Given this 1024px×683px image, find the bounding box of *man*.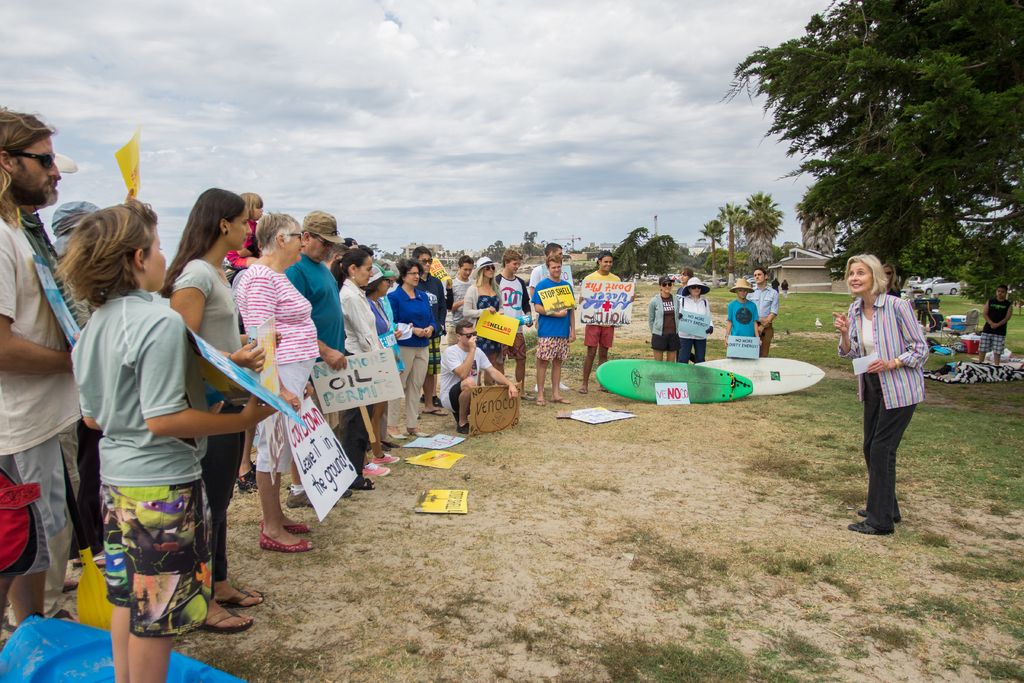
crop(280, 208, 356, 514).
